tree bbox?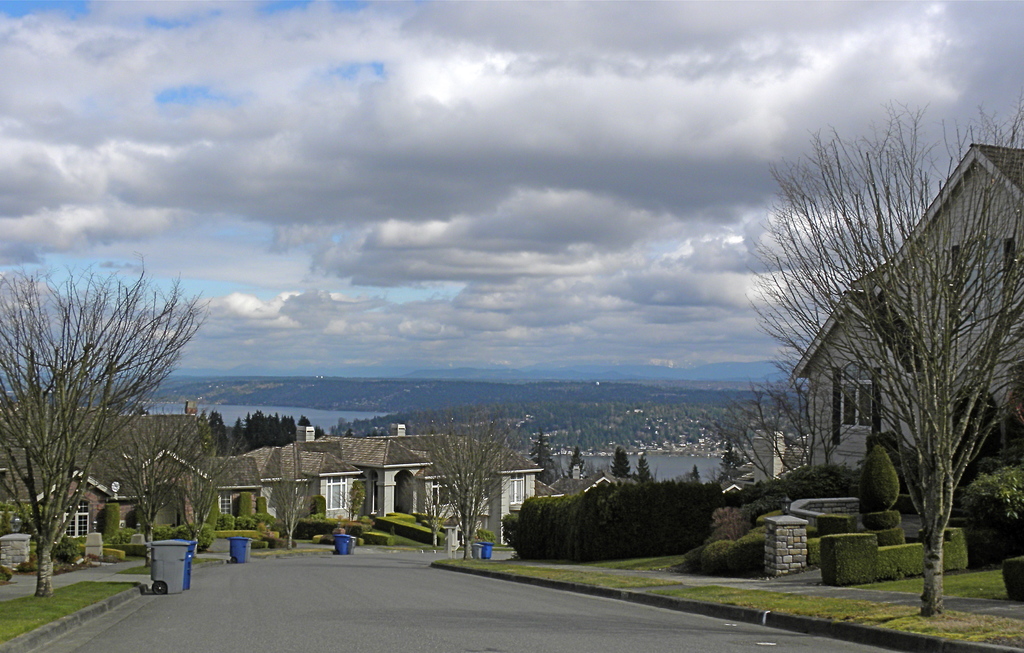
(528, 426, 559, 487)
